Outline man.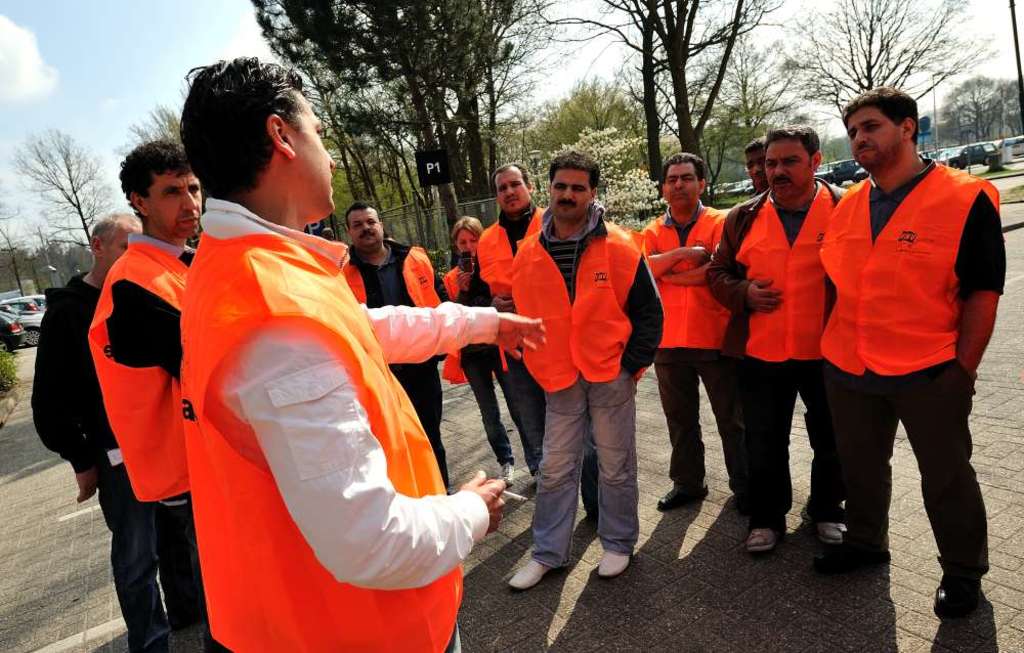
Outline: <region>815, 84, 1008, 622</region>.
